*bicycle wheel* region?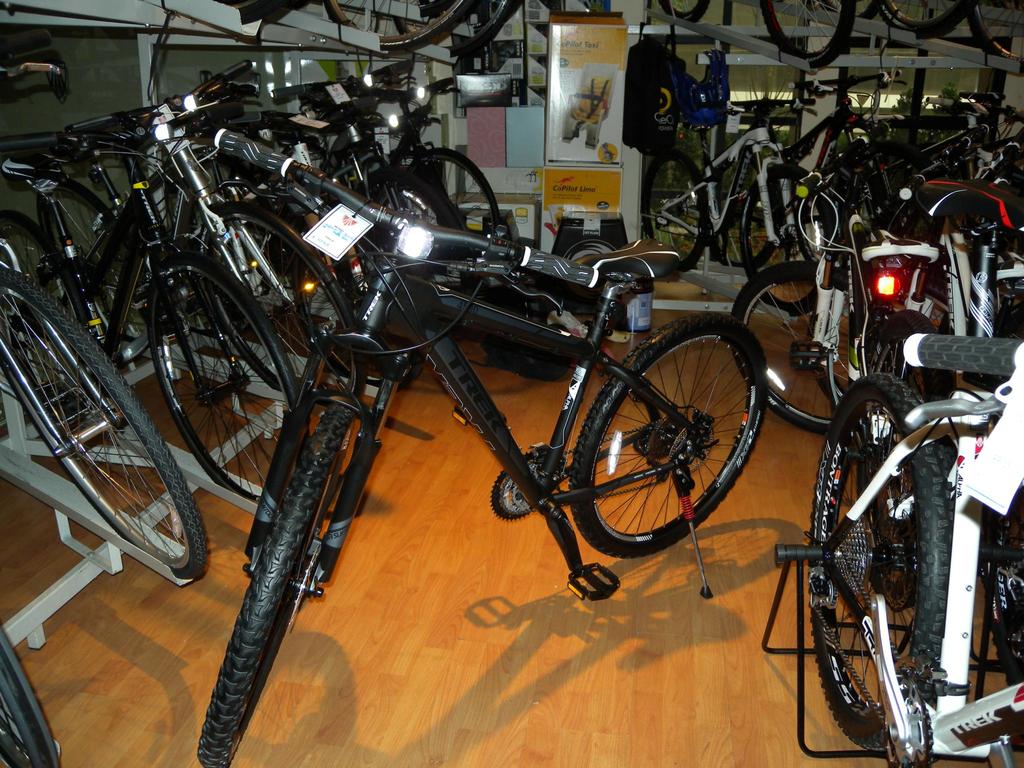
[left=567, top=312, right=771, bottom=556]
